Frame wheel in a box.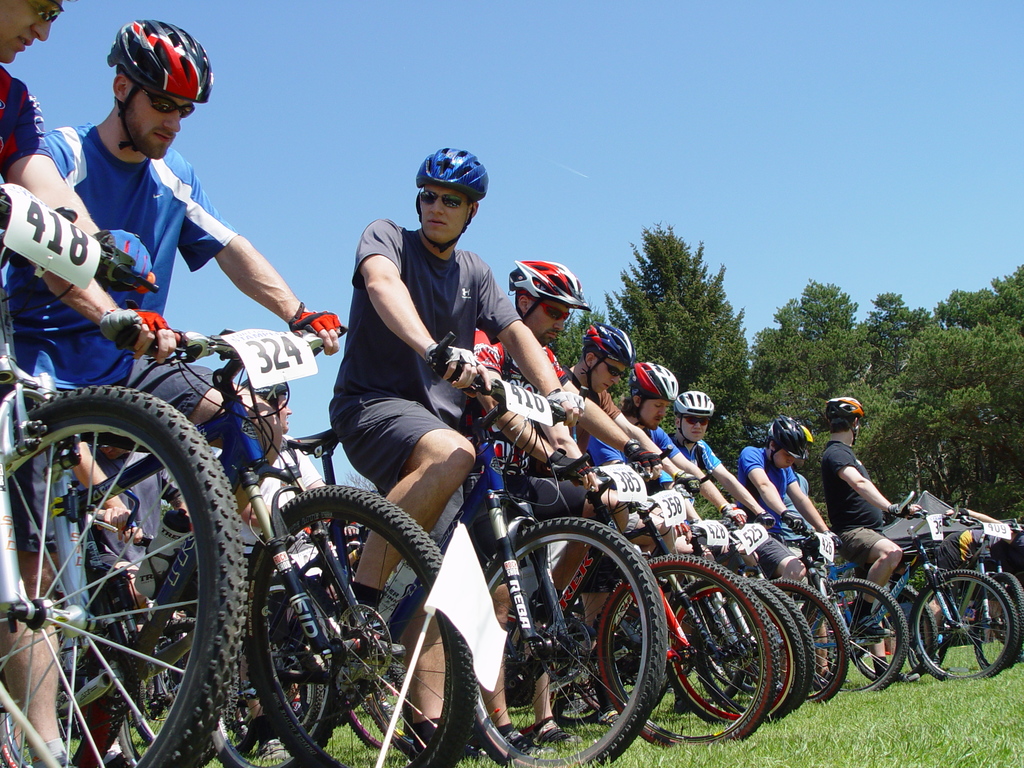
x1=121 y1=719 x2=142 y2=767.
